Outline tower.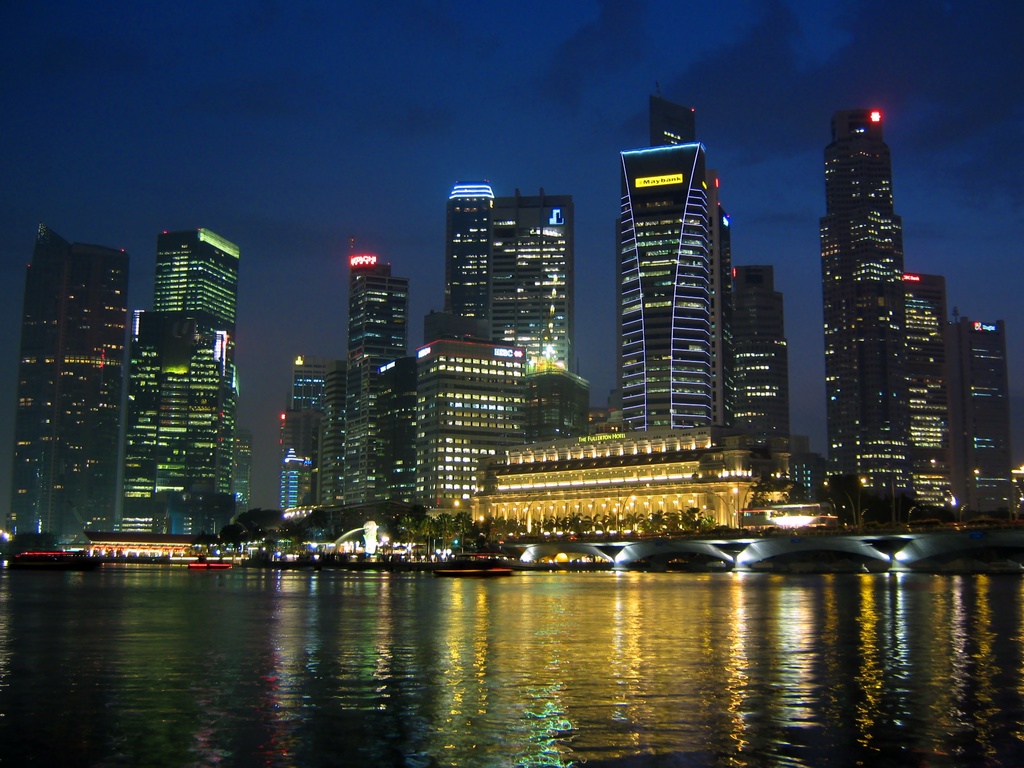
Outline: [162,232,234,392].
